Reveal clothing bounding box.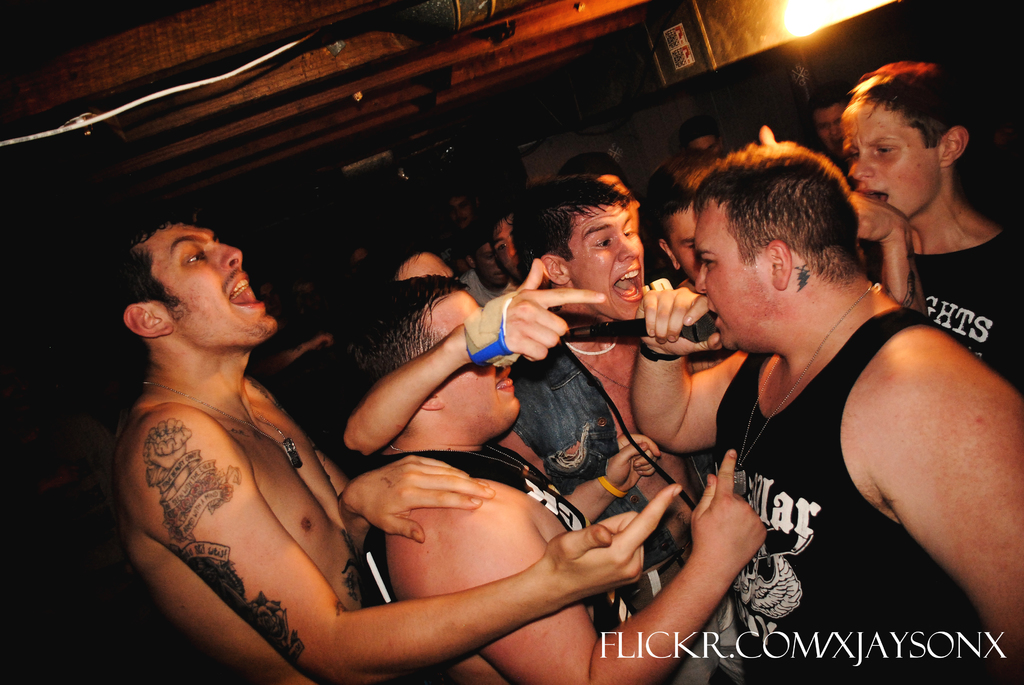
Revealed: l=889, t=228, r=1023, b=400.
